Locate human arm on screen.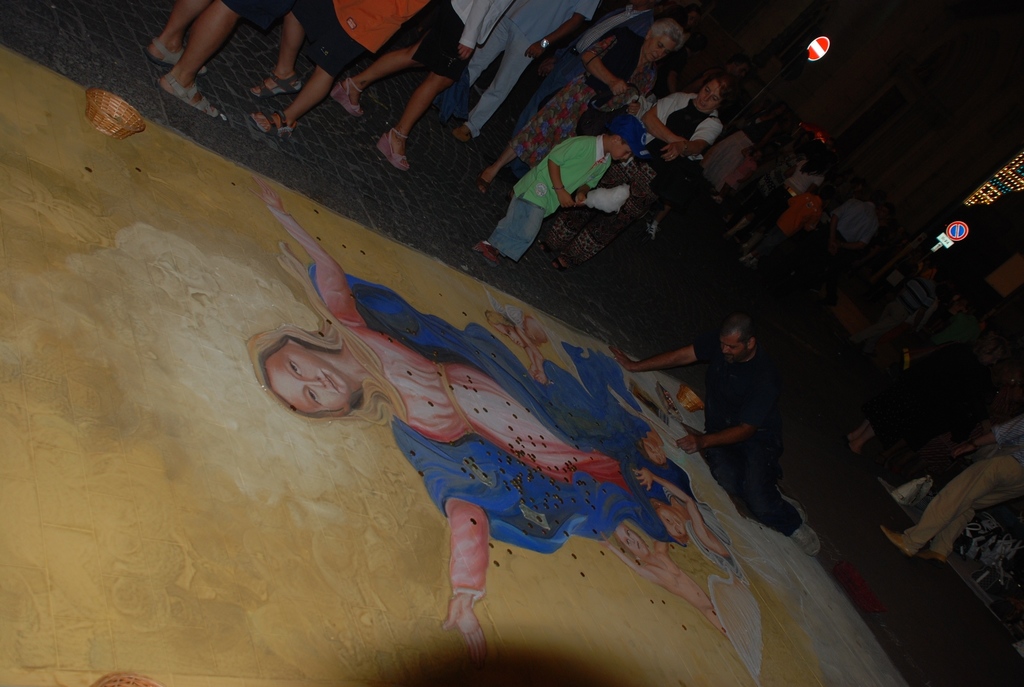
On screen at crop(630, 463, 733, 562).
